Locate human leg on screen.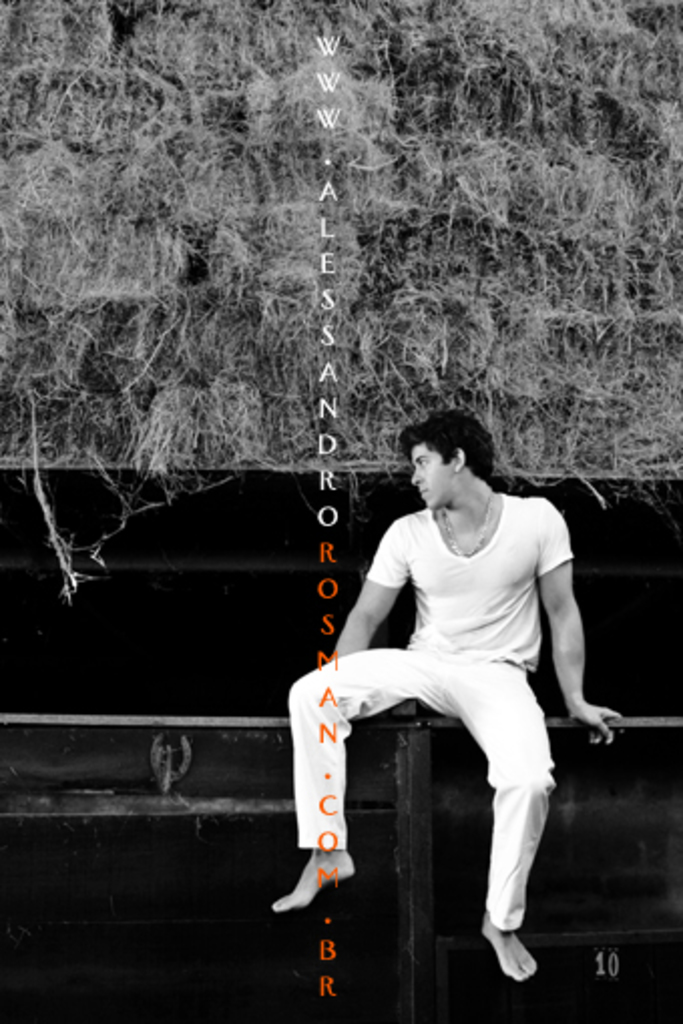
On screen at bbox=[277, 647, 452, 908].
